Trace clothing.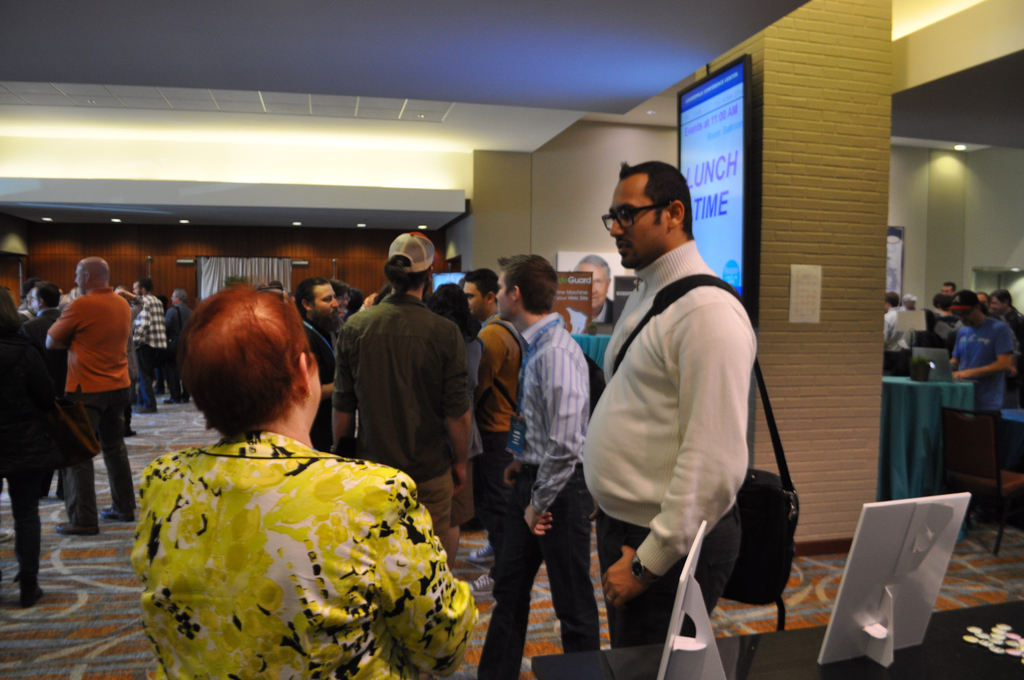
Traced to <region>0, 321, 50, 574</region>.
